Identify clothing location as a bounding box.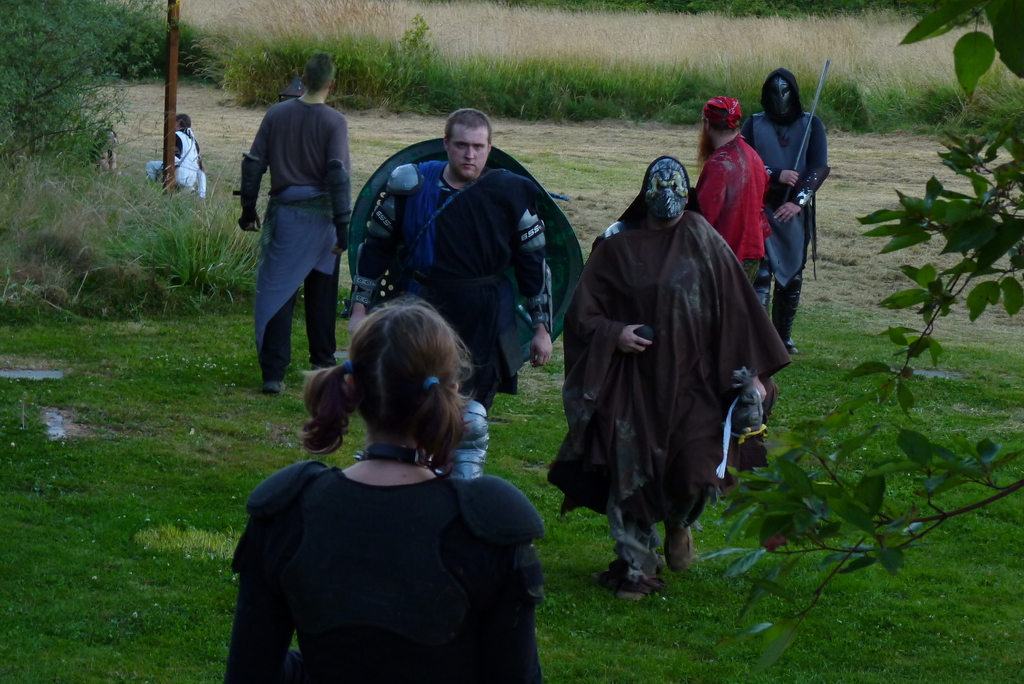
<box>353,161,558,419</box>.
